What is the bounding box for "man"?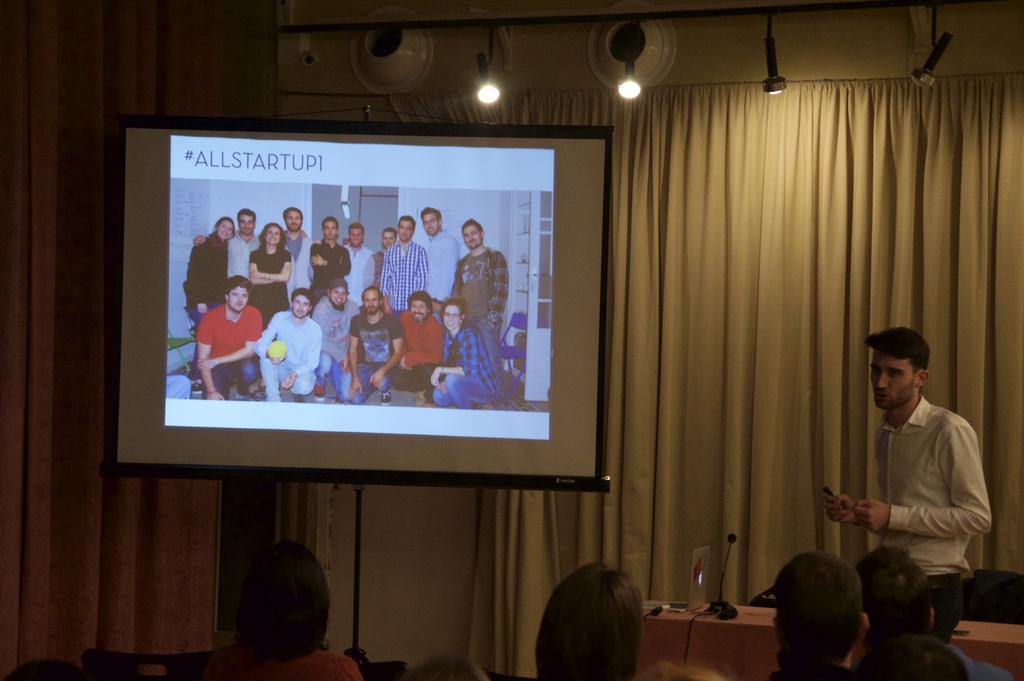
[346,283,406,406].
